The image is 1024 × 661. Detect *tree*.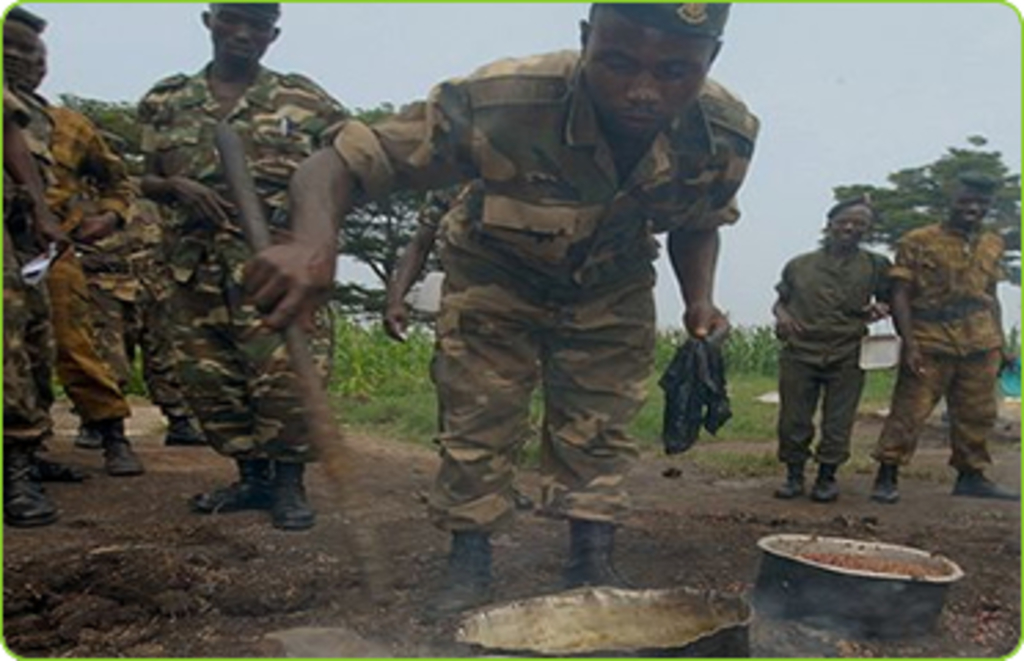
Detection: crop(328, 99, 443, 311).
